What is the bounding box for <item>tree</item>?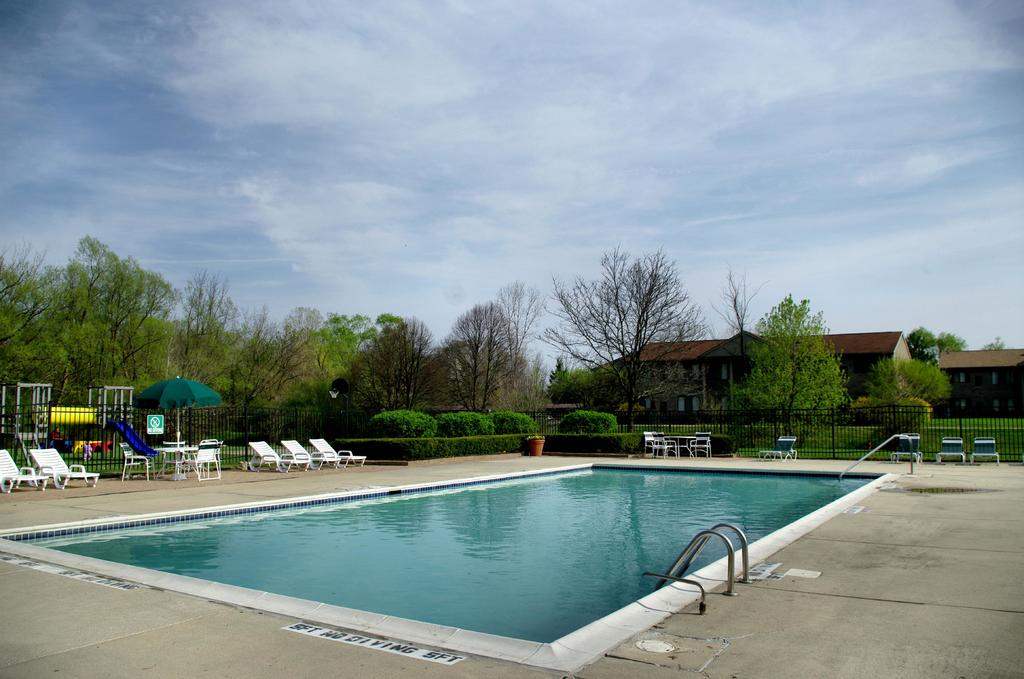
BBox(355, 312, 454, 426).
